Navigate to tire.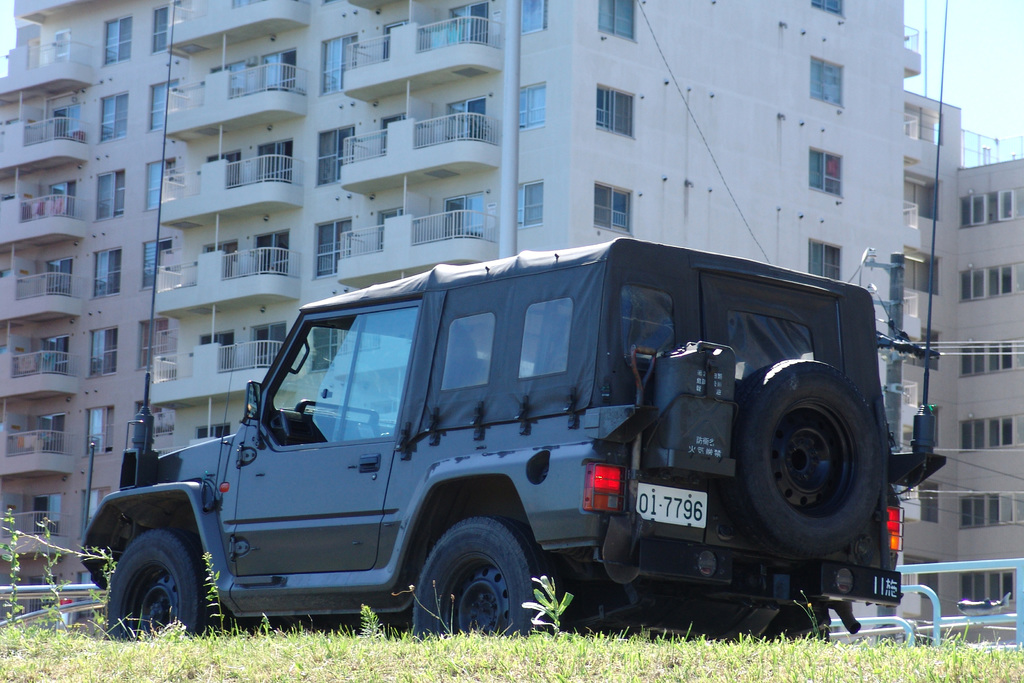
Navigation target: <box>410,518,563,634</box>.
